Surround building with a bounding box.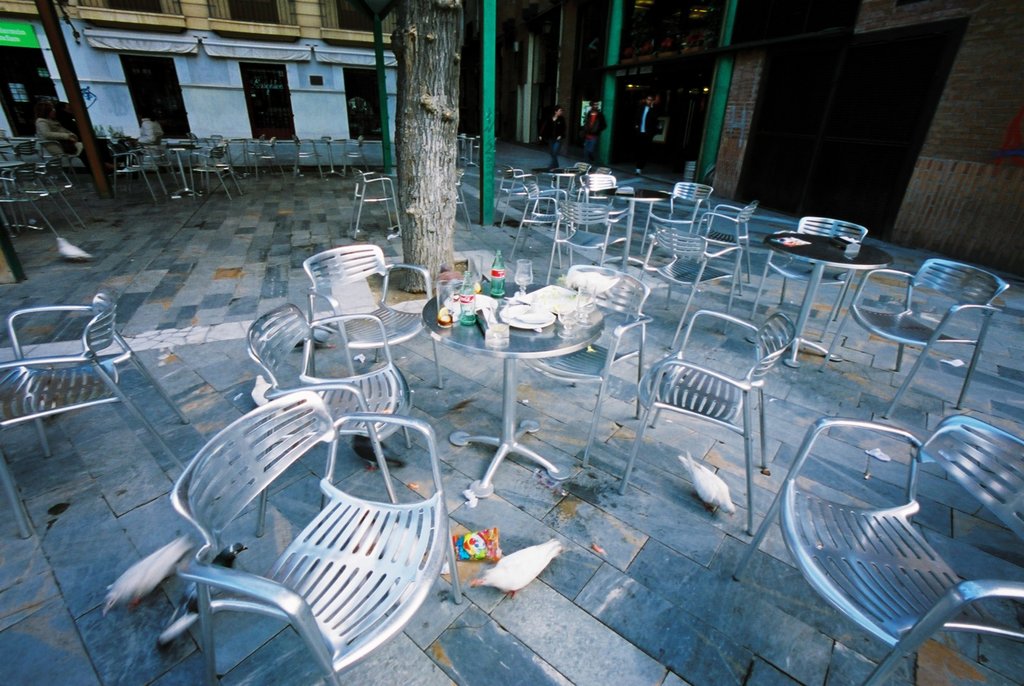
bbox=(468, 0, 1023, 272).
